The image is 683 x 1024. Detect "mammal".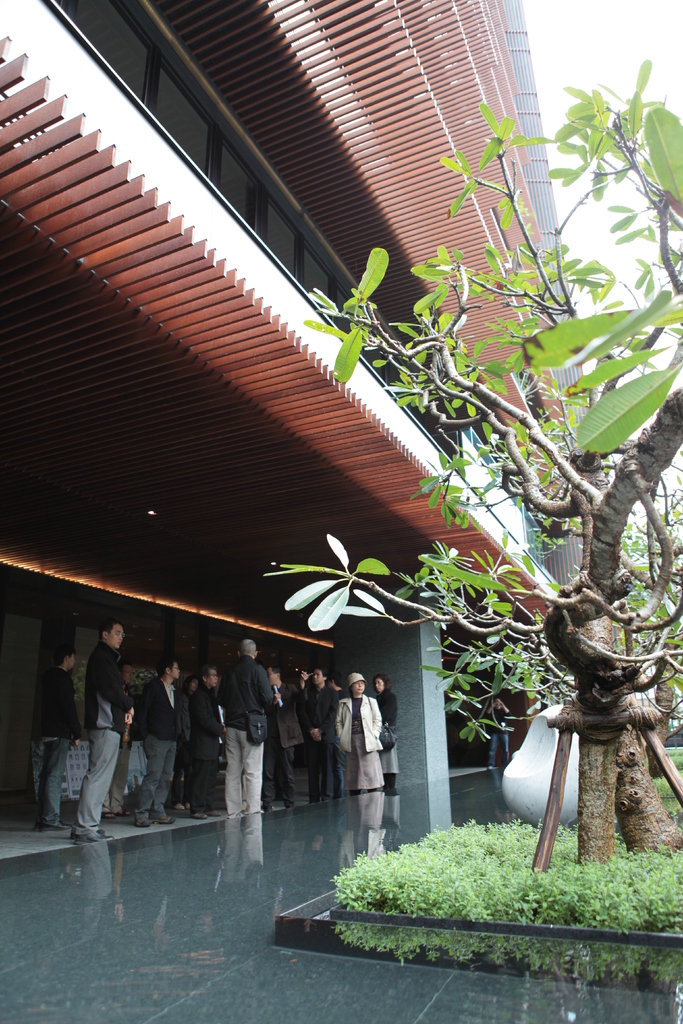
Detection: <region>180, 675, 192, 808</region>.
